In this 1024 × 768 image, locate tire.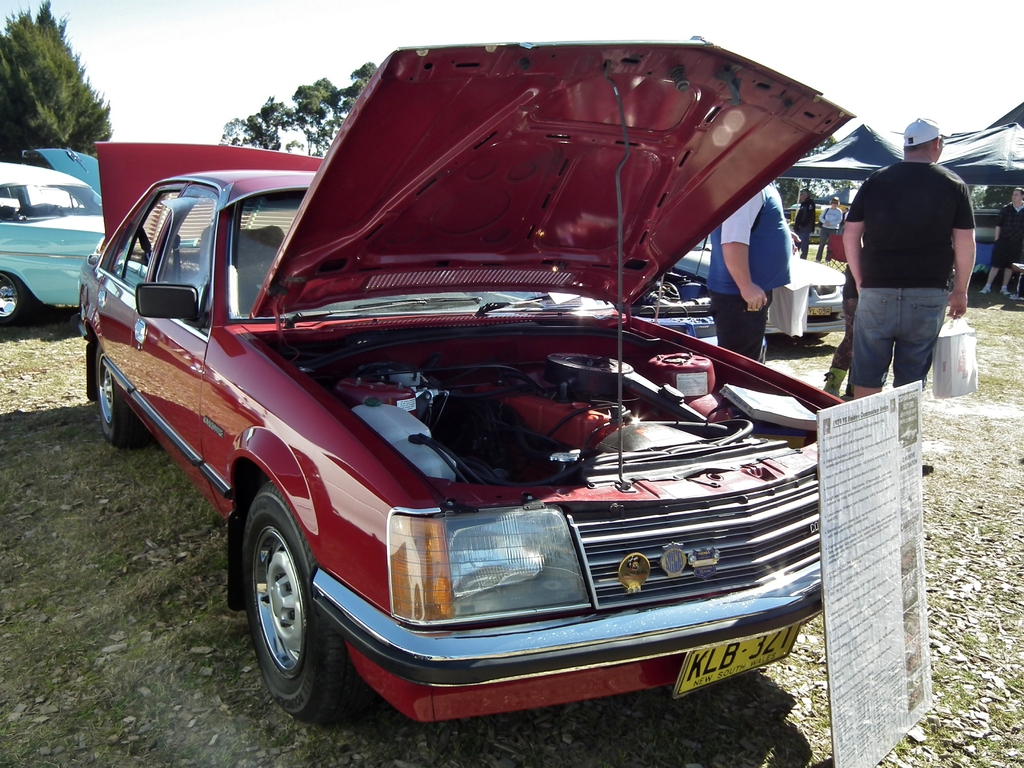
Bounding box: (0, 274, 26, 326).
